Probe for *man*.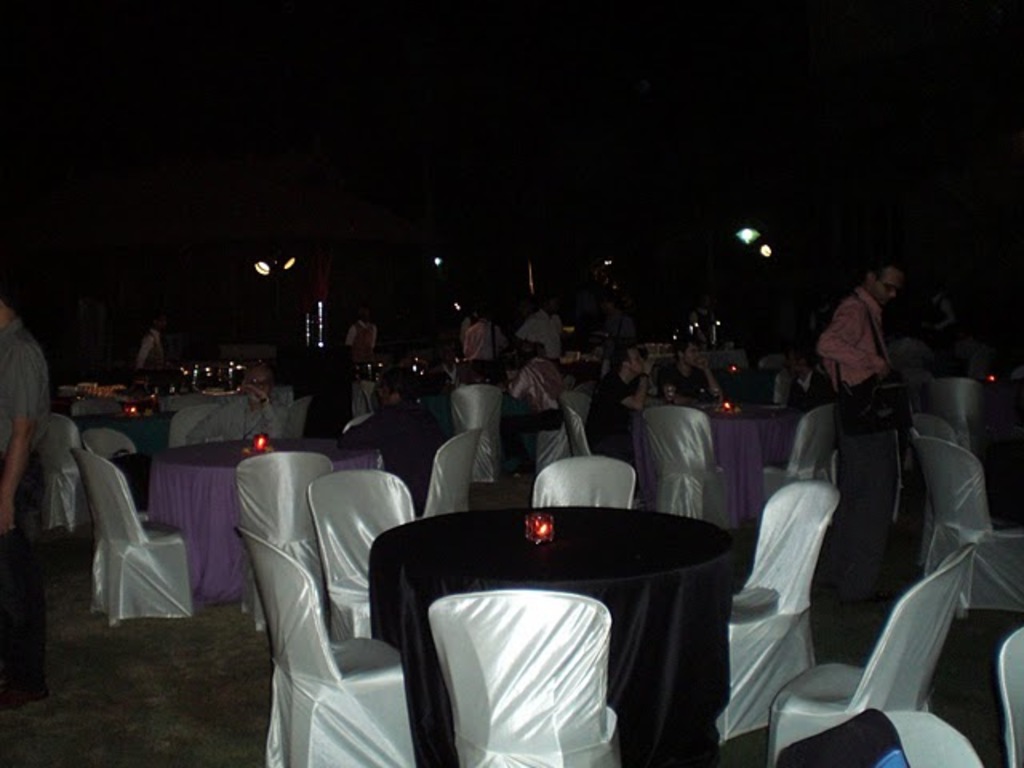
Probe result: <region>342, 306, 379, 373</region>.
